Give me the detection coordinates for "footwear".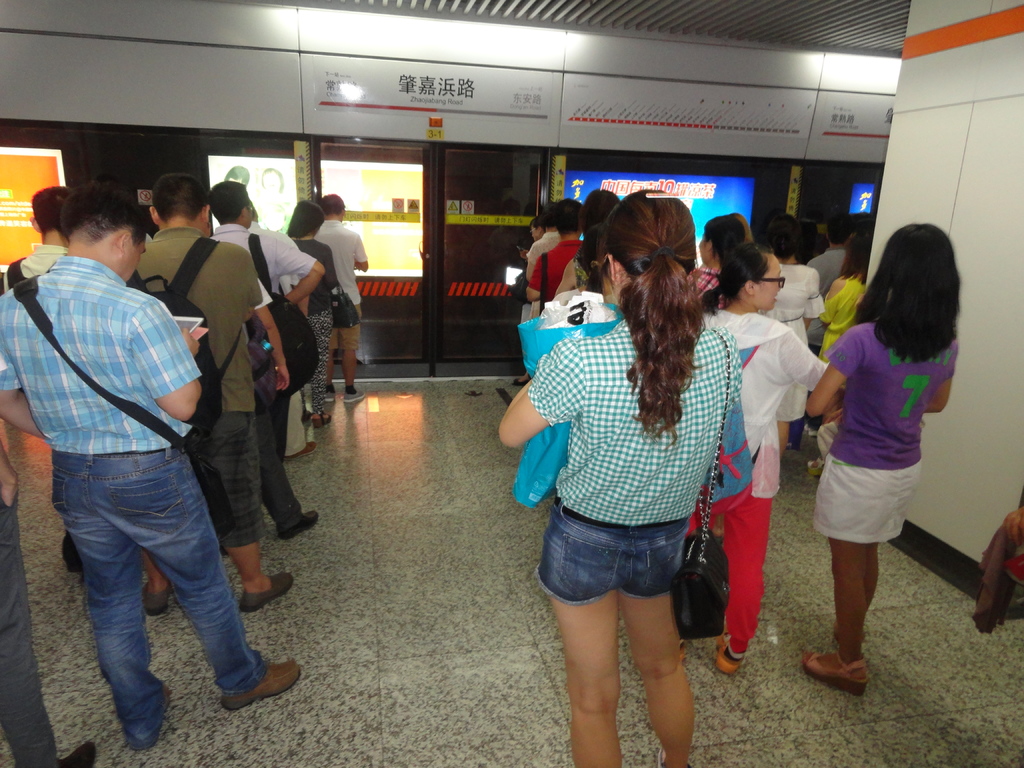
217,656,298,707.
